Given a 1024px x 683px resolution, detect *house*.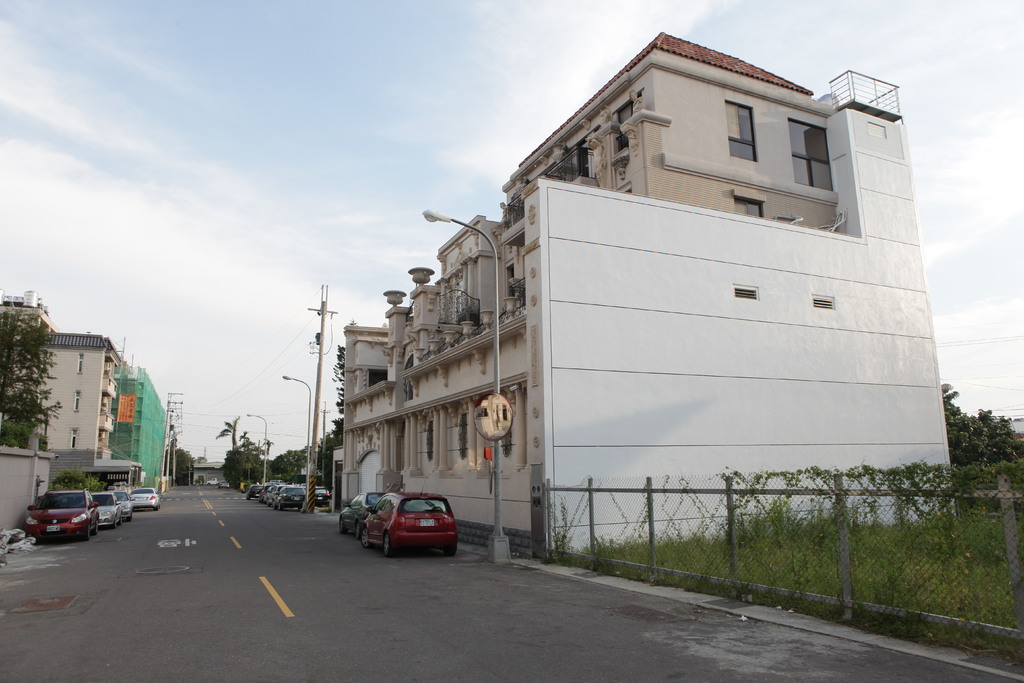
crop(102, 355, 180, 493).
